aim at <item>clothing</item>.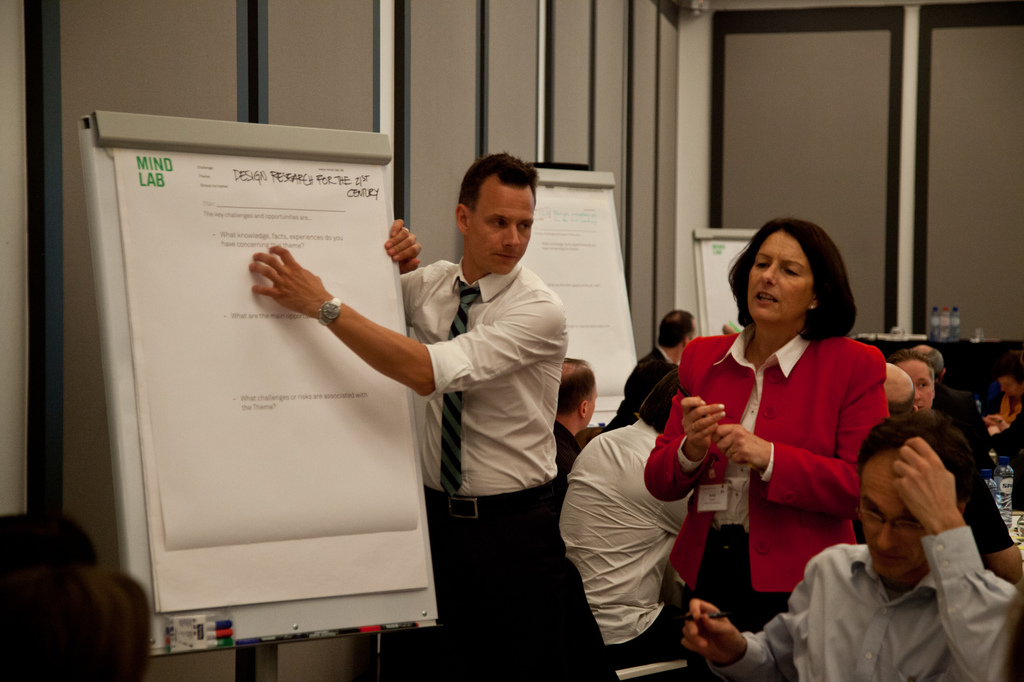
Aimed at [929, 383, 991, 460].
